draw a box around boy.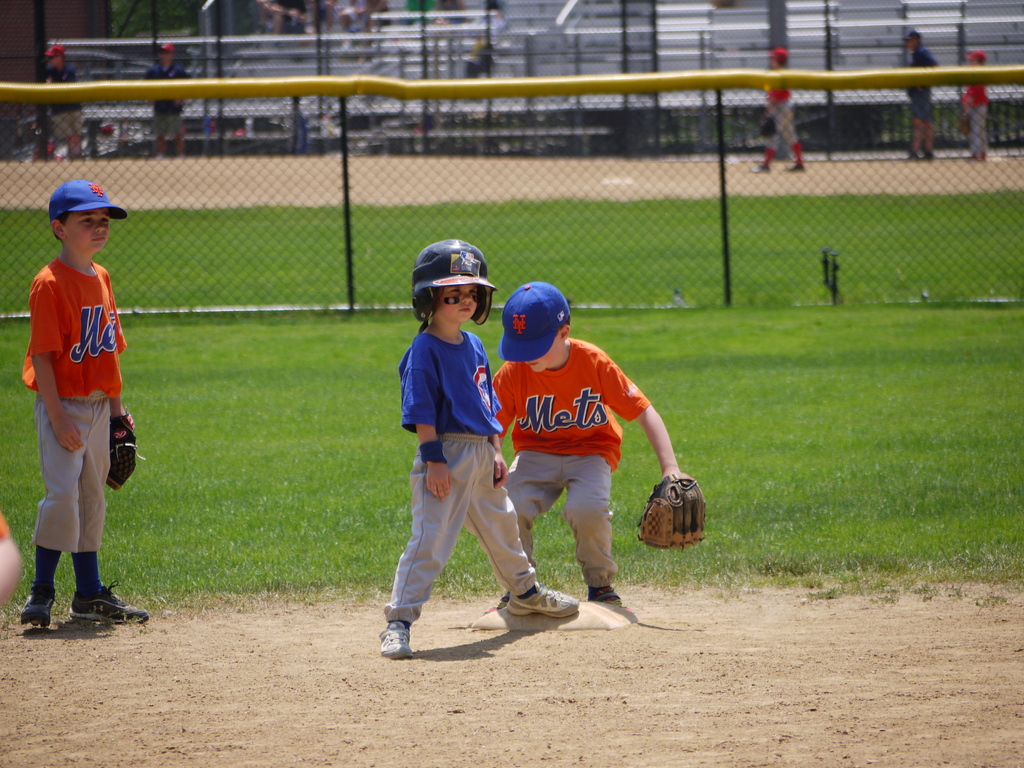
18, 184, 154, 625.
